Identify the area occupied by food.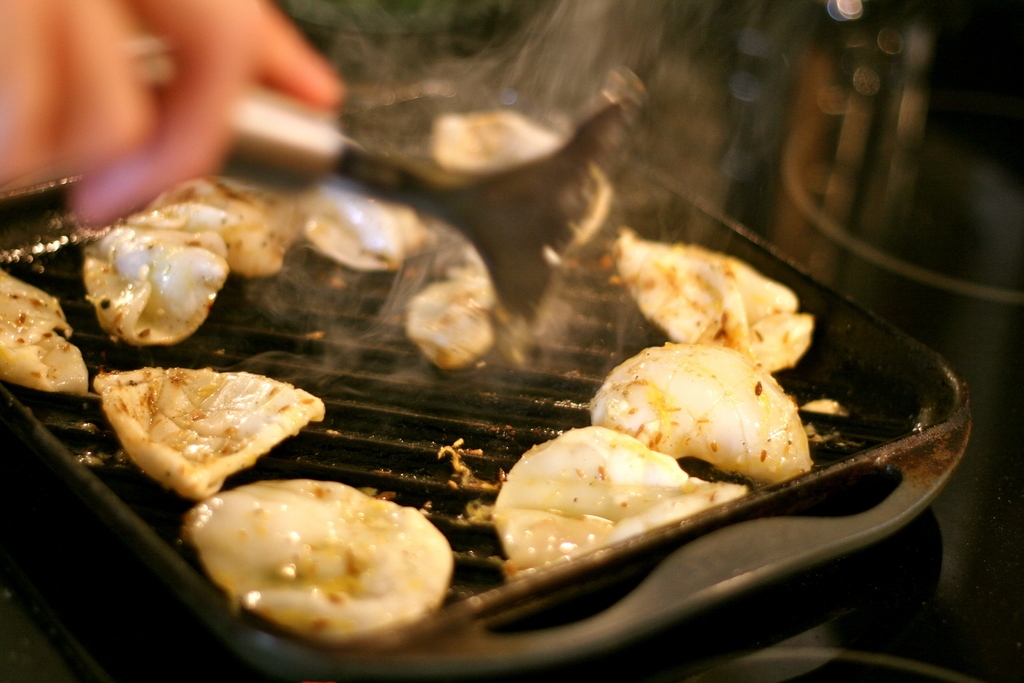
Area: pyautogui.locateOnScreen(100, 366, 312, 482).
